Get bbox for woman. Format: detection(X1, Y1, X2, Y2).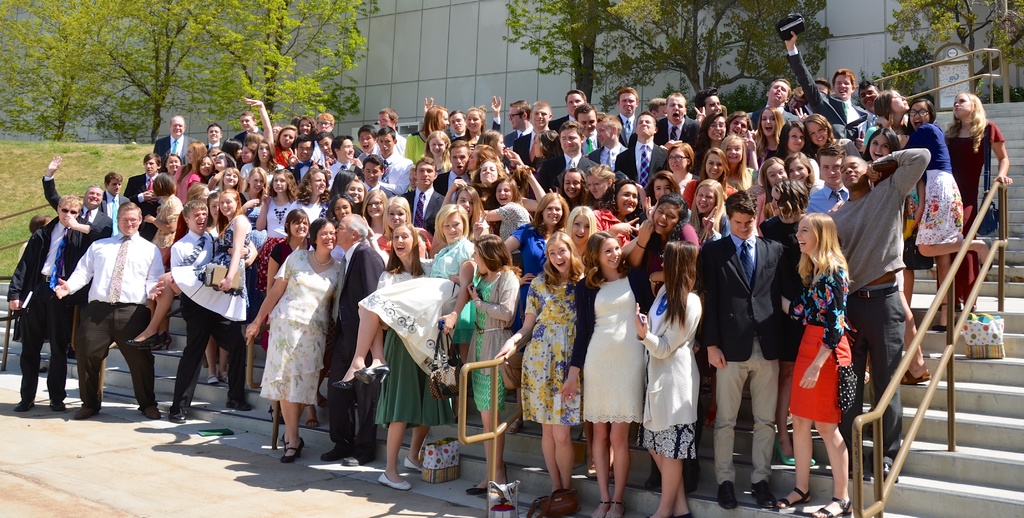
detection(799, 109, 910, 317).
